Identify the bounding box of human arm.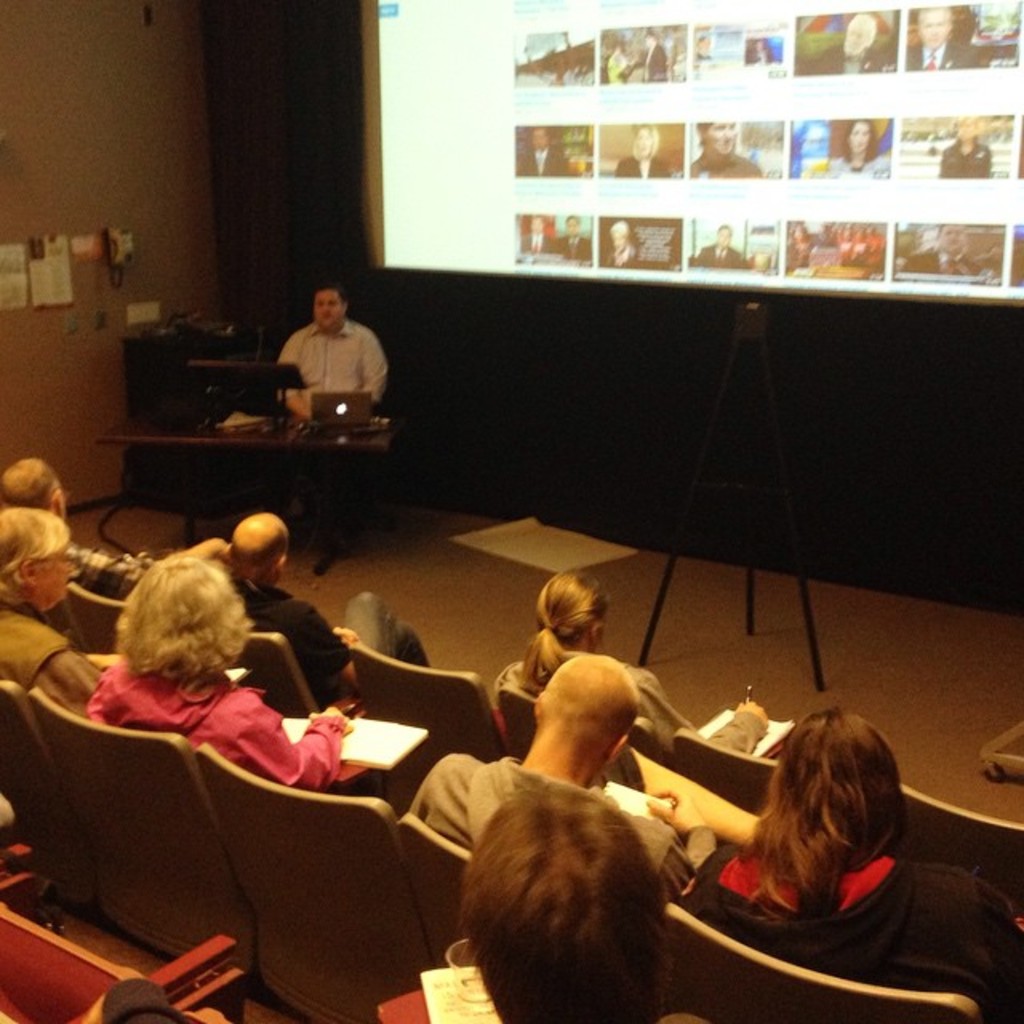
rect(238, 706, 346, 798).
